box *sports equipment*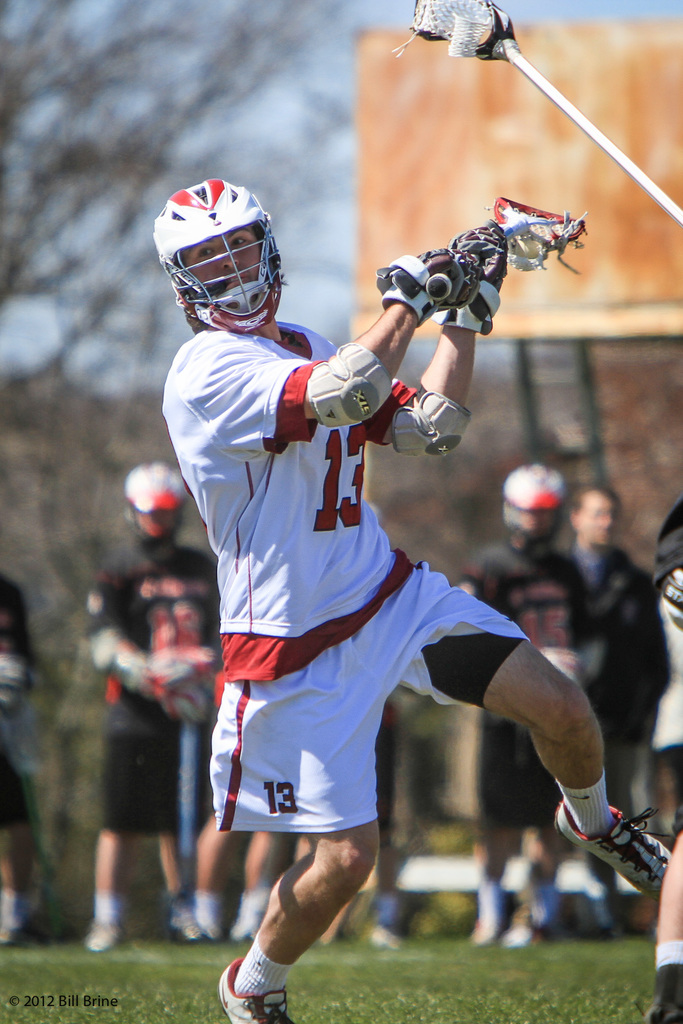
[left=498, top=462, right=572, bottom=552]
